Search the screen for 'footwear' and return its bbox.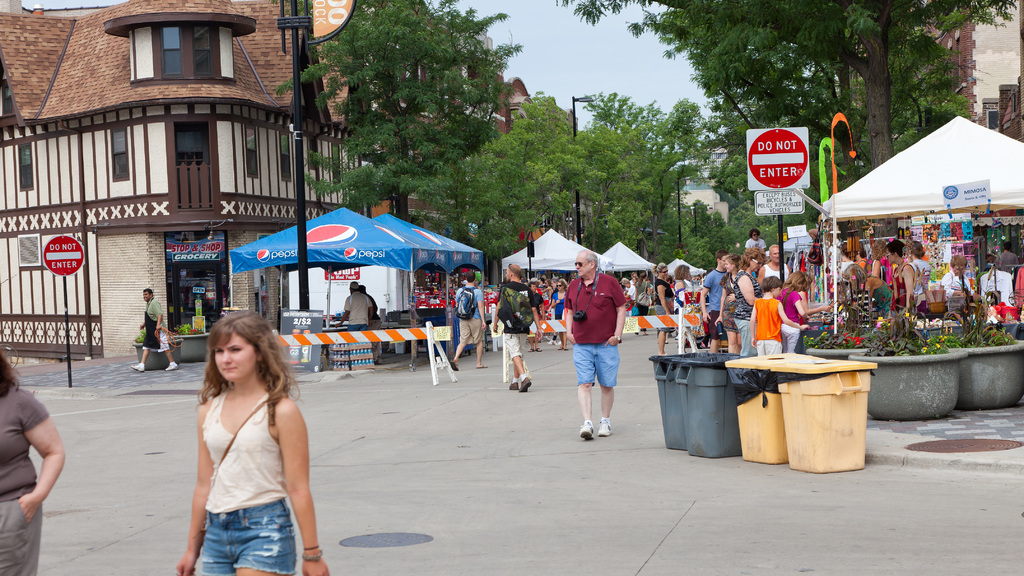
Found: [x1=449, y1=360, x2=459, y2=371].
